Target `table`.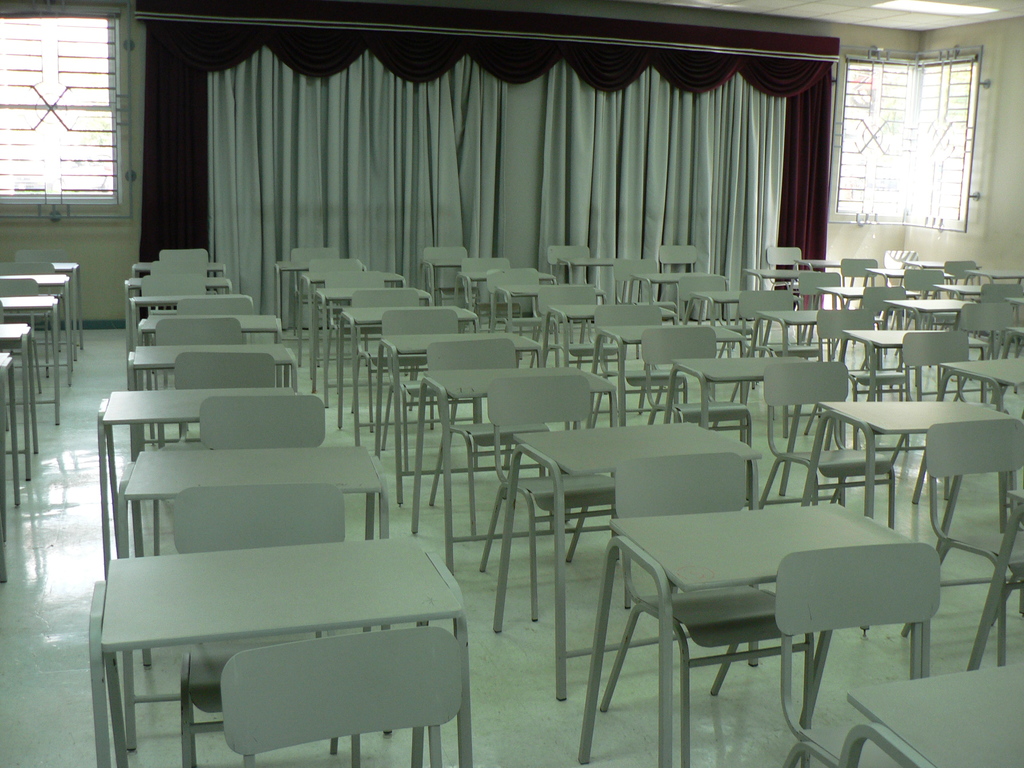
Target region: [left=406, top=369, right=620, bottom=568].
